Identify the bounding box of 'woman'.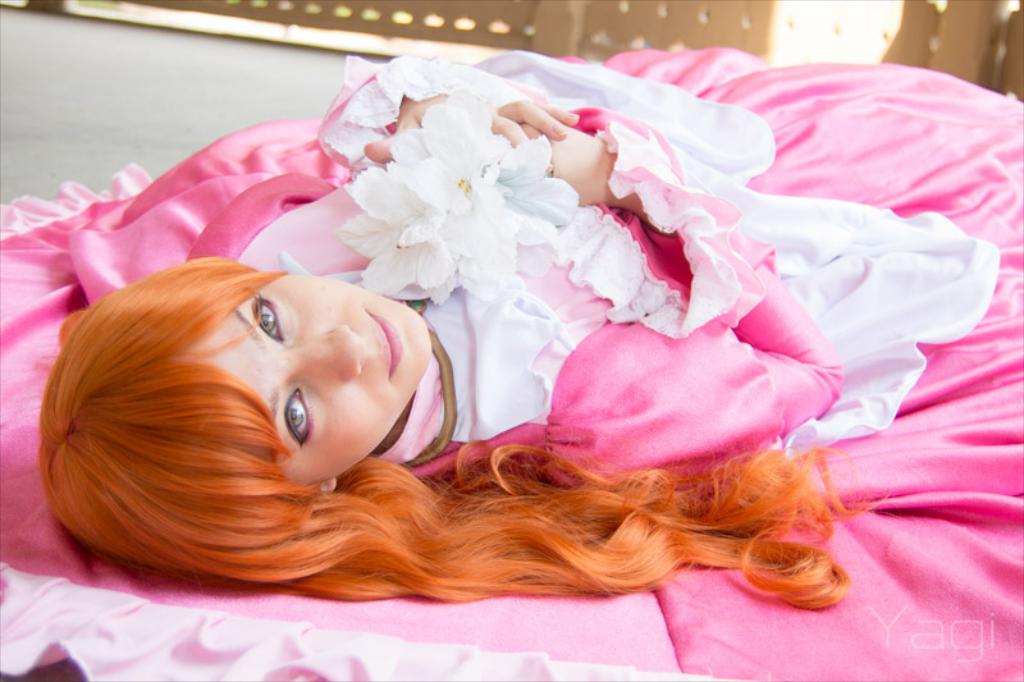
pyautogui.locateOnScreen(0, 50, 957, 610).
